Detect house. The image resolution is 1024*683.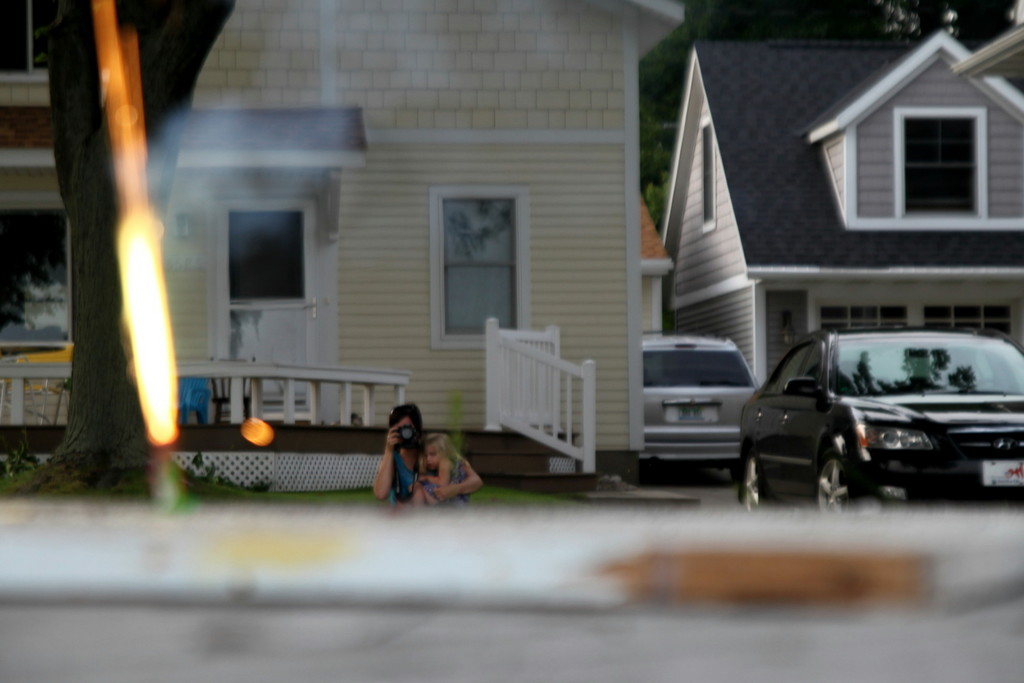
{"x1": 670, "y1": 1, "x2": 1023, "y2": 346}.
